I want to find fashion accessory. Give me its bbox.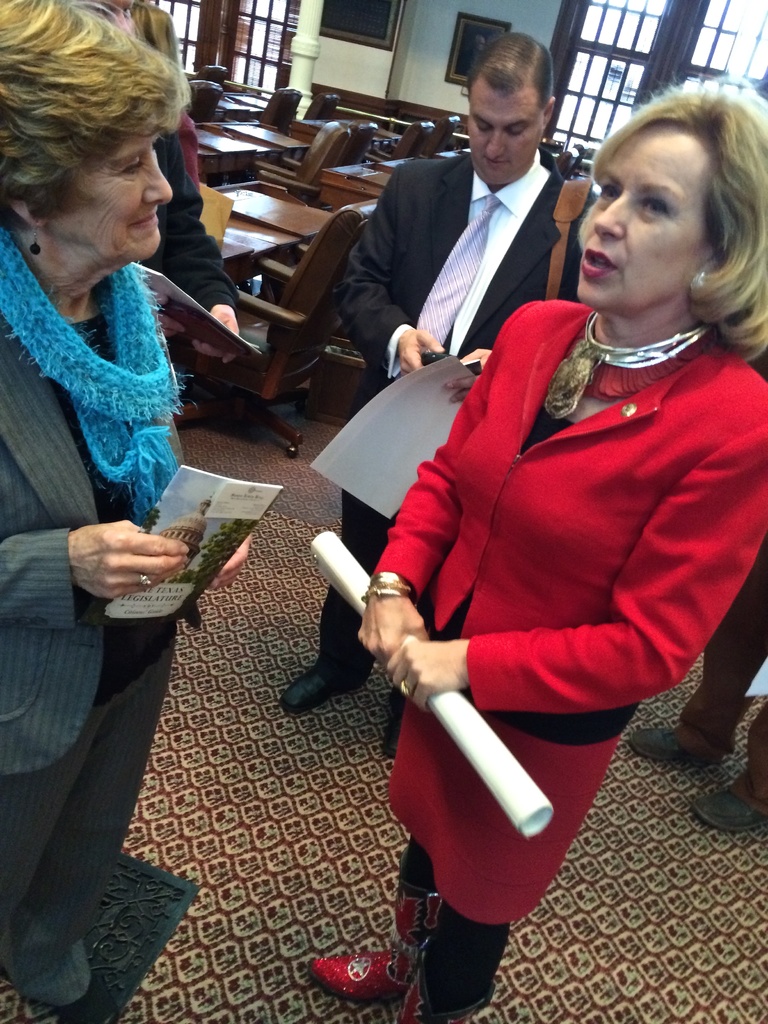
locate(413, 194, 502, 351).
